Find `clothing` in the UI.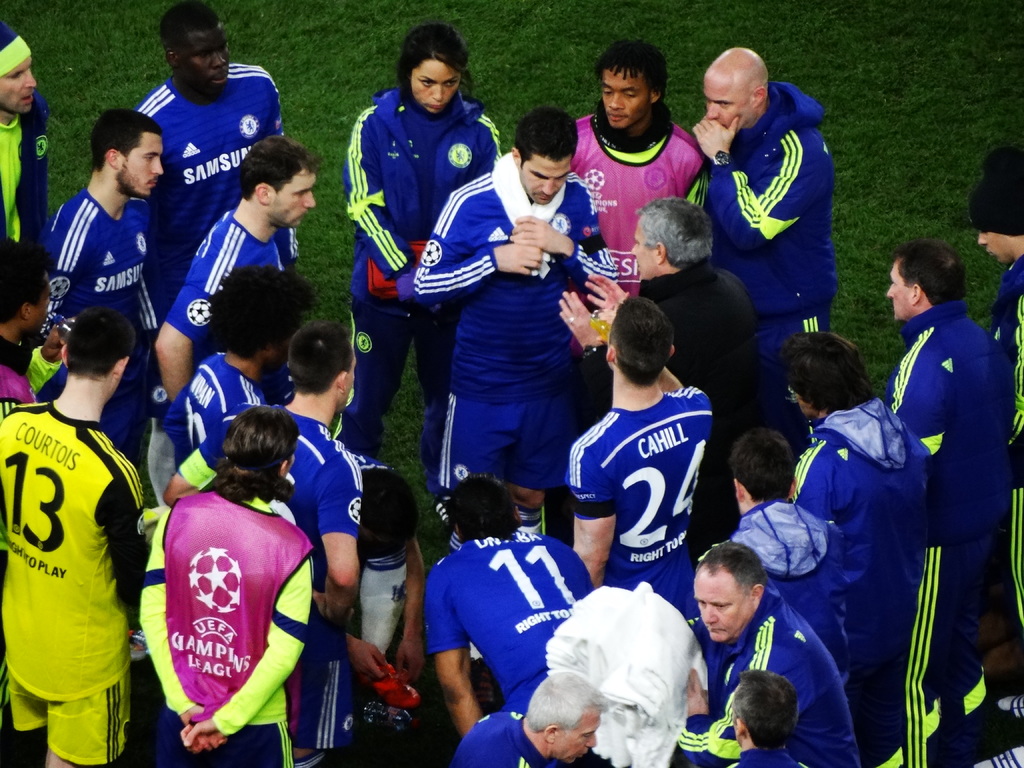
UI element at region(694, 508, 852, 682).
